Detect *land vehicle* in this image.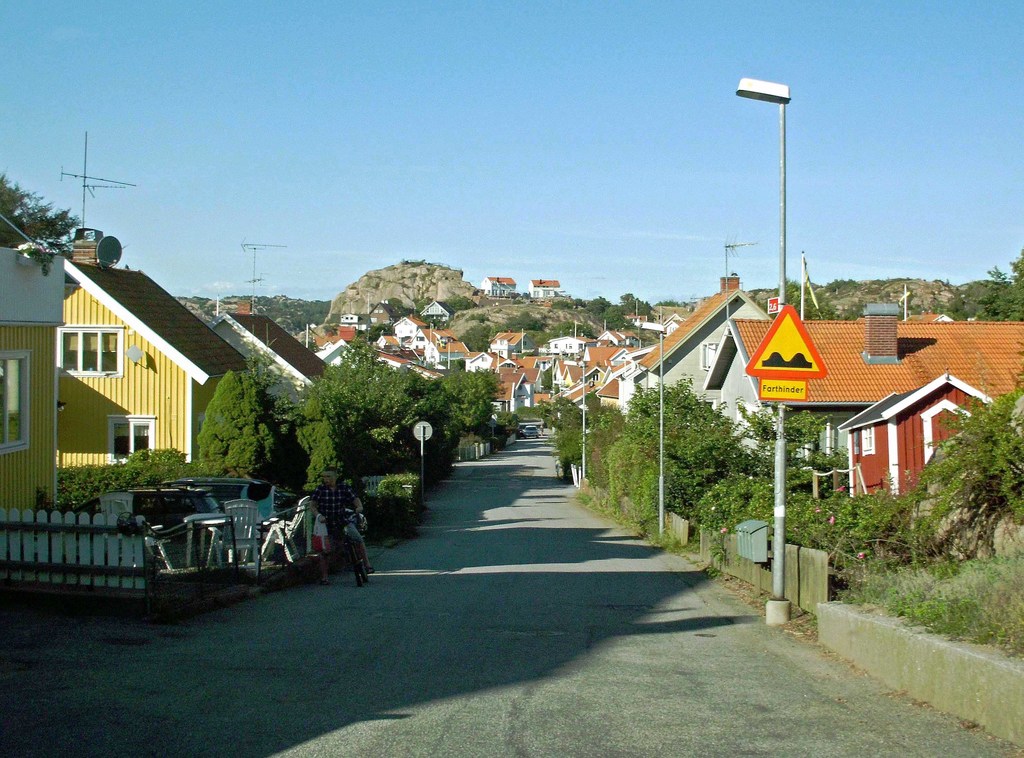
Detection: region(165, 476, 283, 531).
